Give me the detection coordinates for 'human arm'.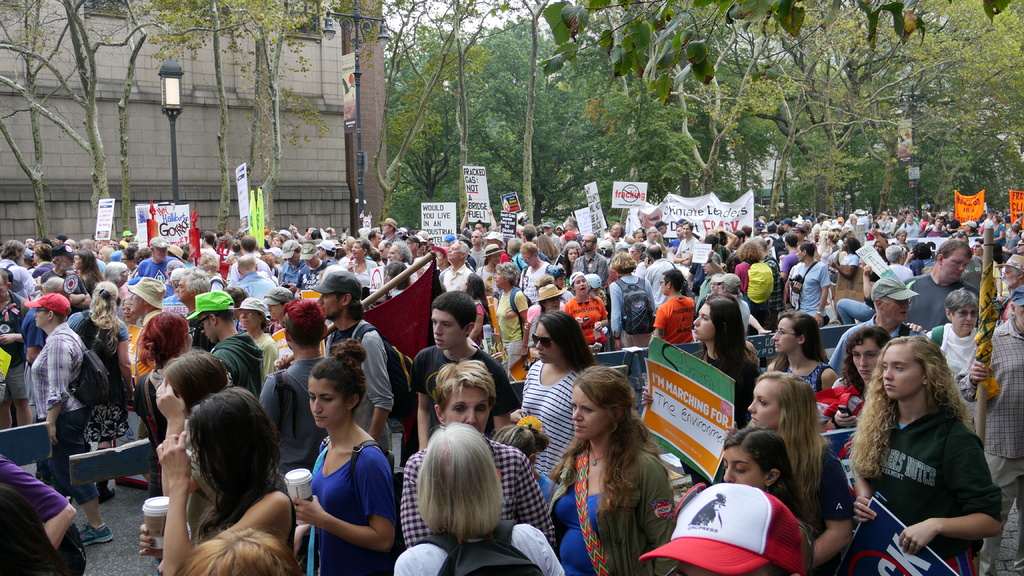
(707,249,726,275).
